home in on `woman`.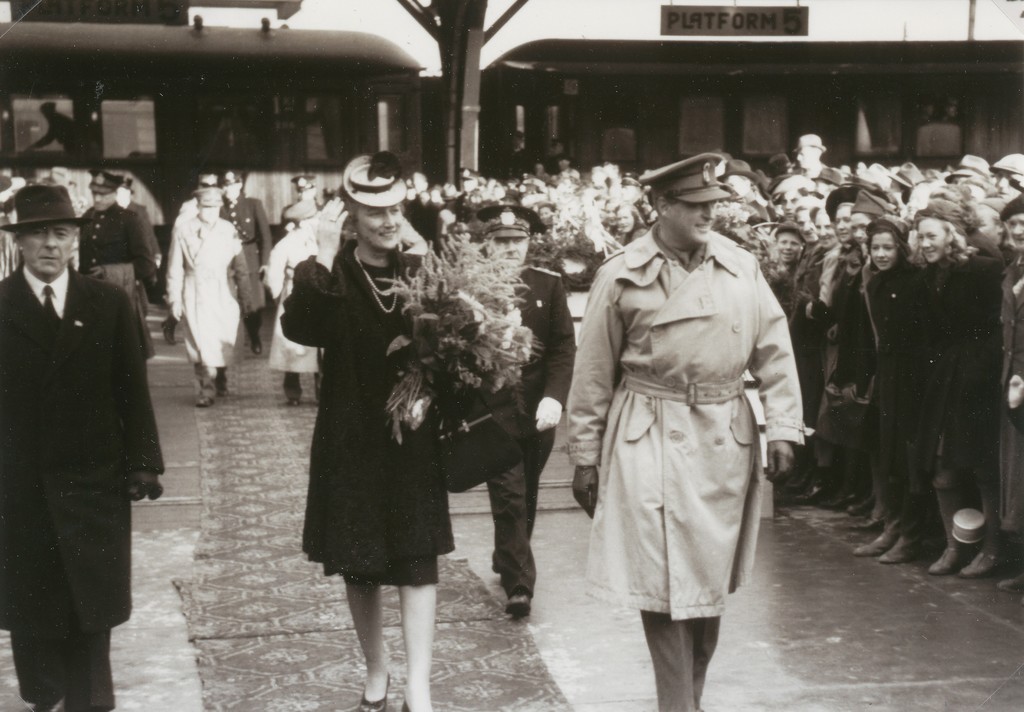
Homed in at (272, 188, 461, 660).
